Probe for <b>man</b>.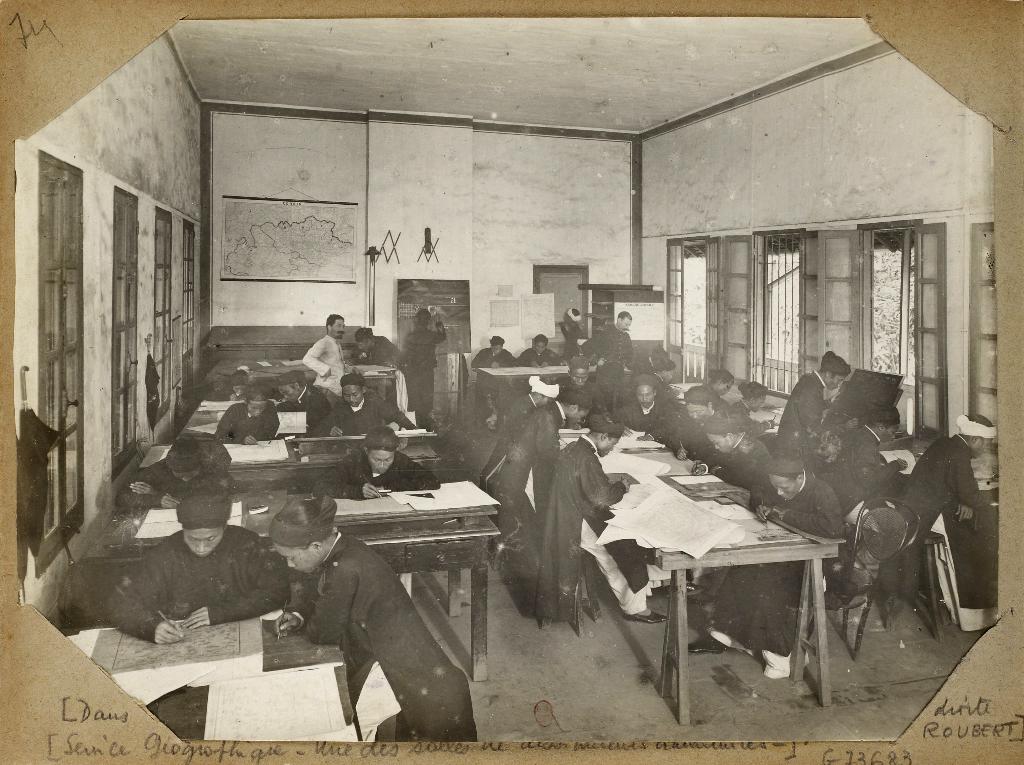
Probe result: 306, 371, 424, 454.
